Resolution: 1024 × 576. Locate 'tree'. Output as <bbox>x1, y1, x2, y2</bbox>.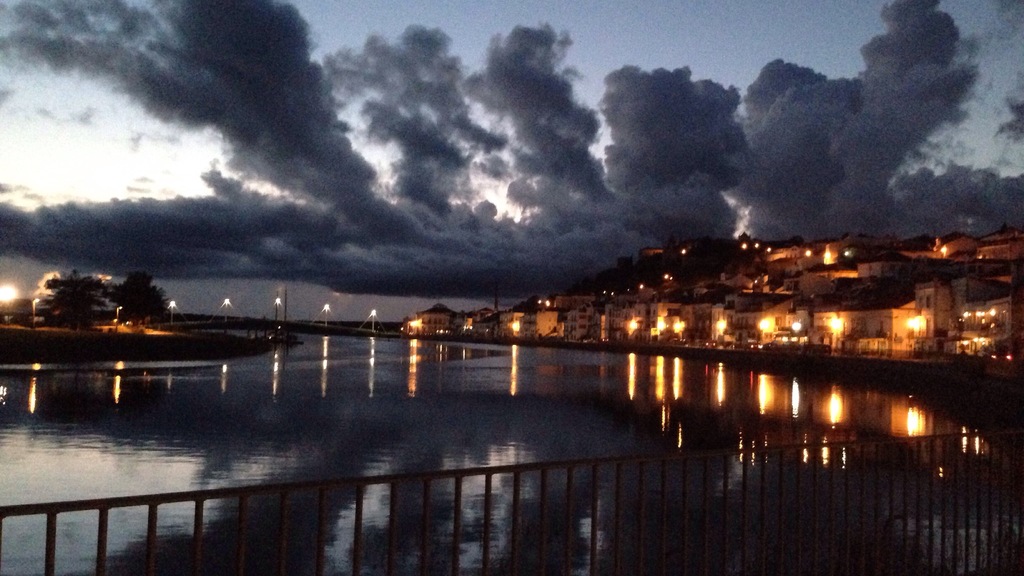
<bbox>40, 267, 110, 328</bbox>.
